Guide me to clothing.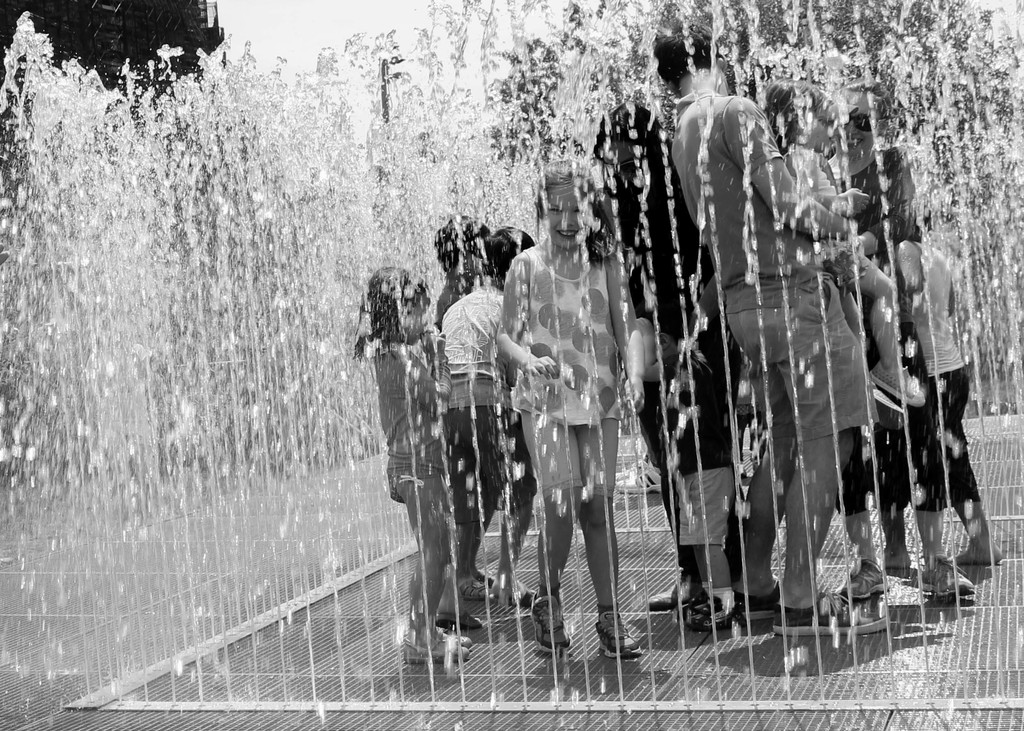
Guidance: Rect(886, 241, 981, 510).
